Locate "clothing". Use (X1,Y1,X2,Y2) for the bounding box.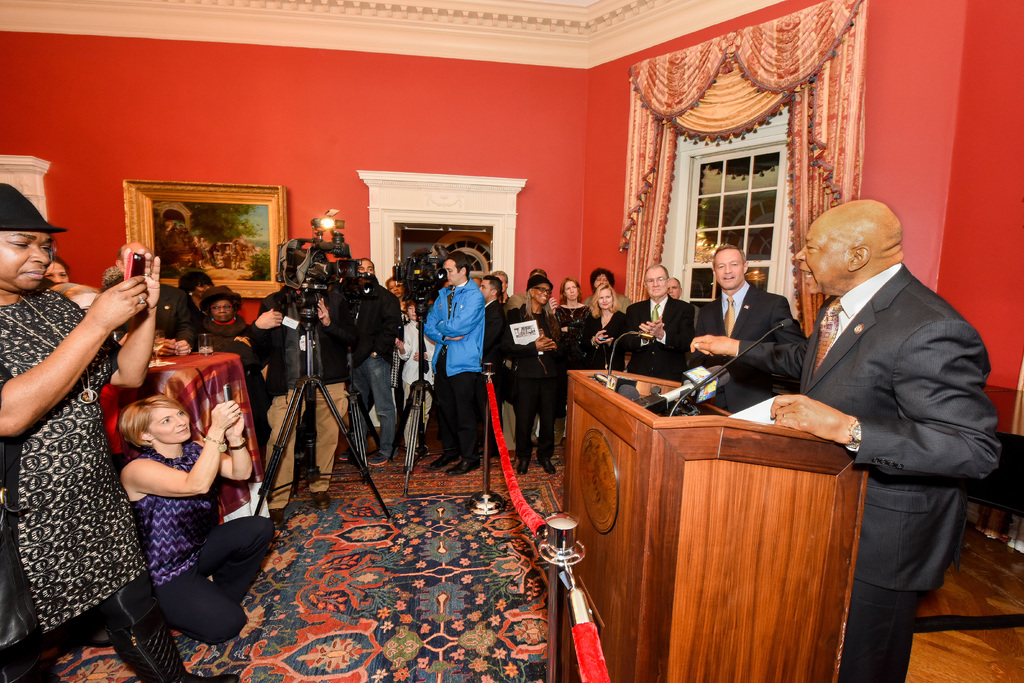
(0,294,145,648).
